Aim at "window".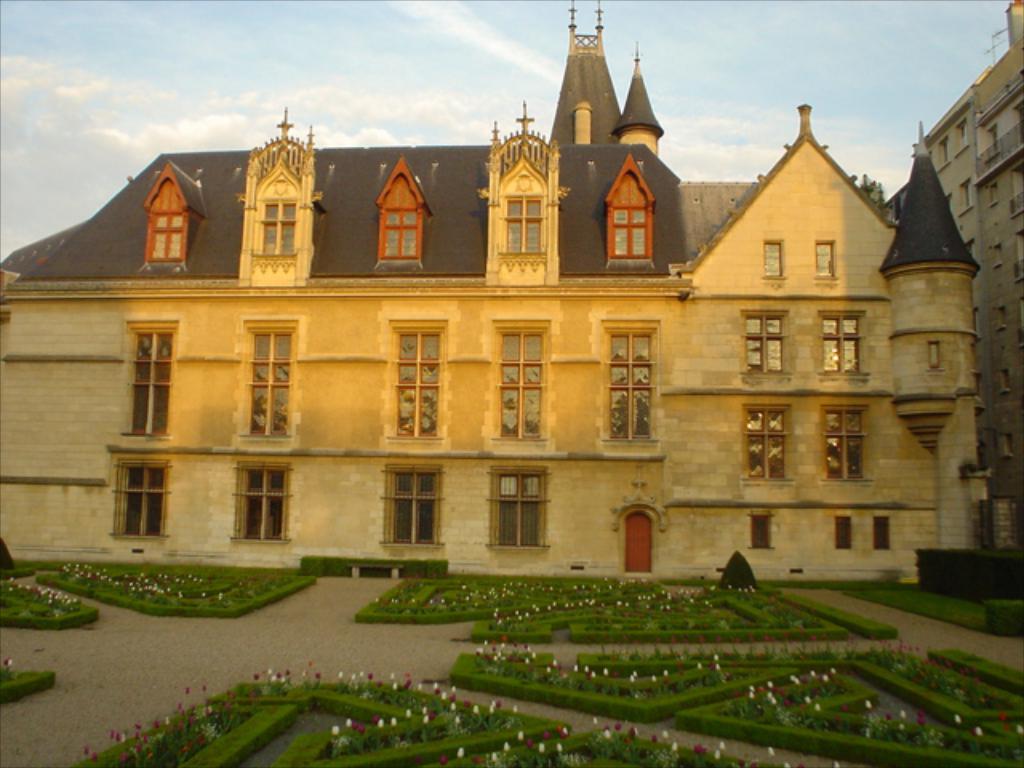
Aimed at 952, 115, 971, 155.
